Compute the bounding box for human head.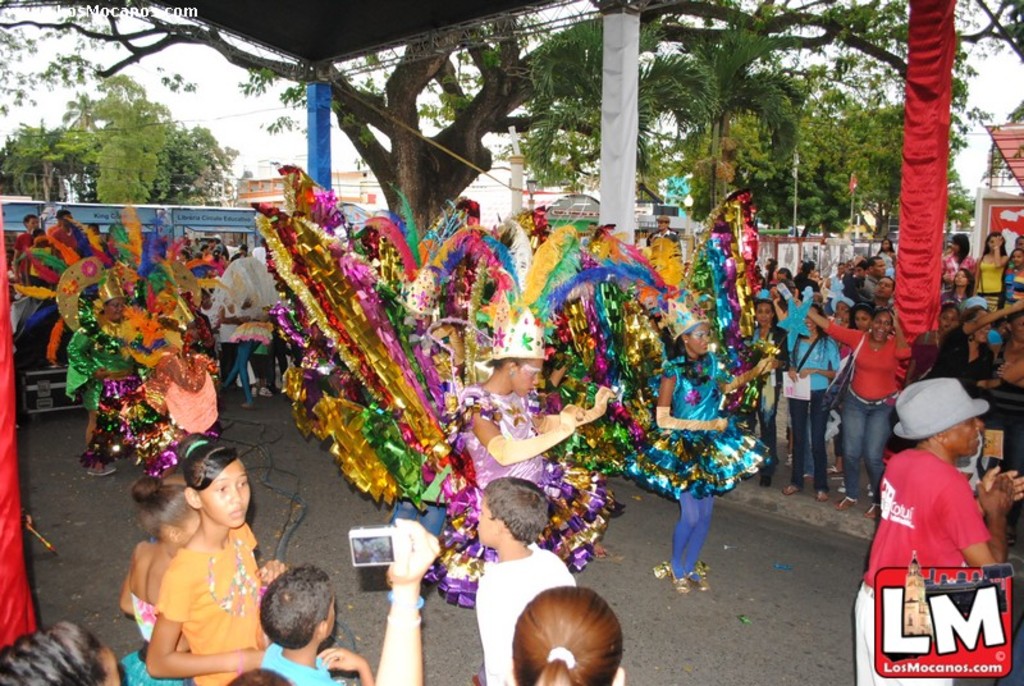
region(948, 235, 972, 262).
